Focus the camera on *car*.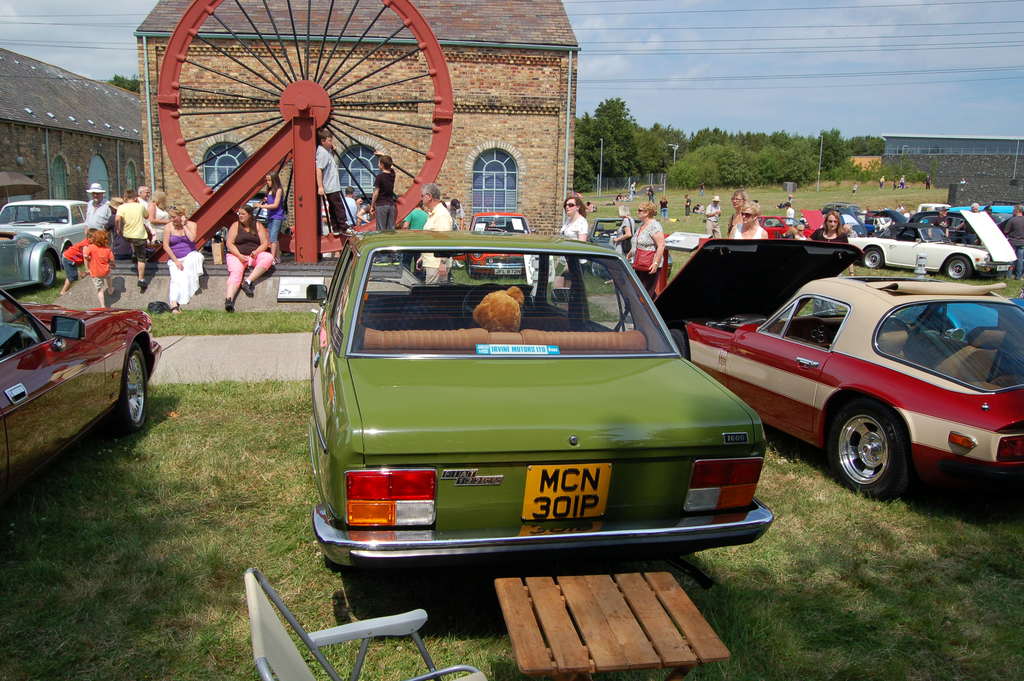
Focus region: BBox(0, 202, 93, 259).
